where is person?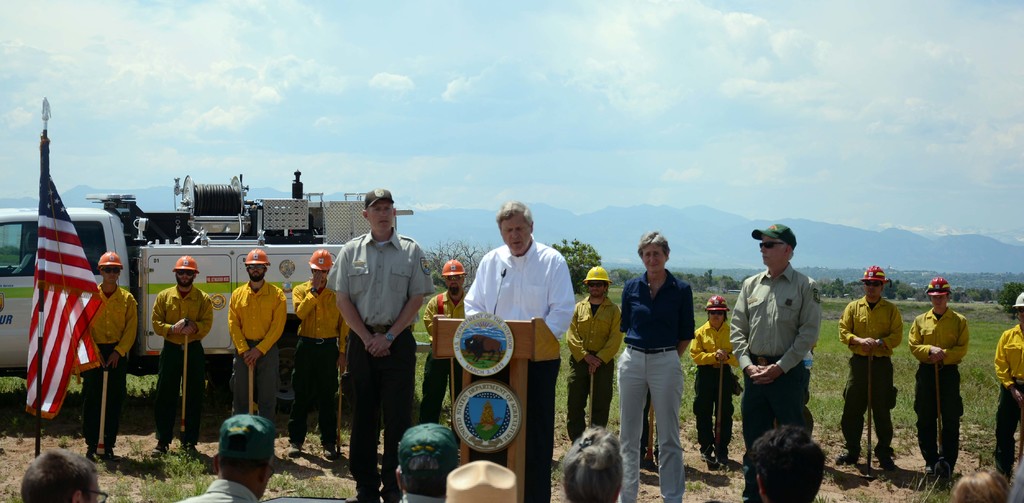
<region>570, 265, 619, 440</region>.
